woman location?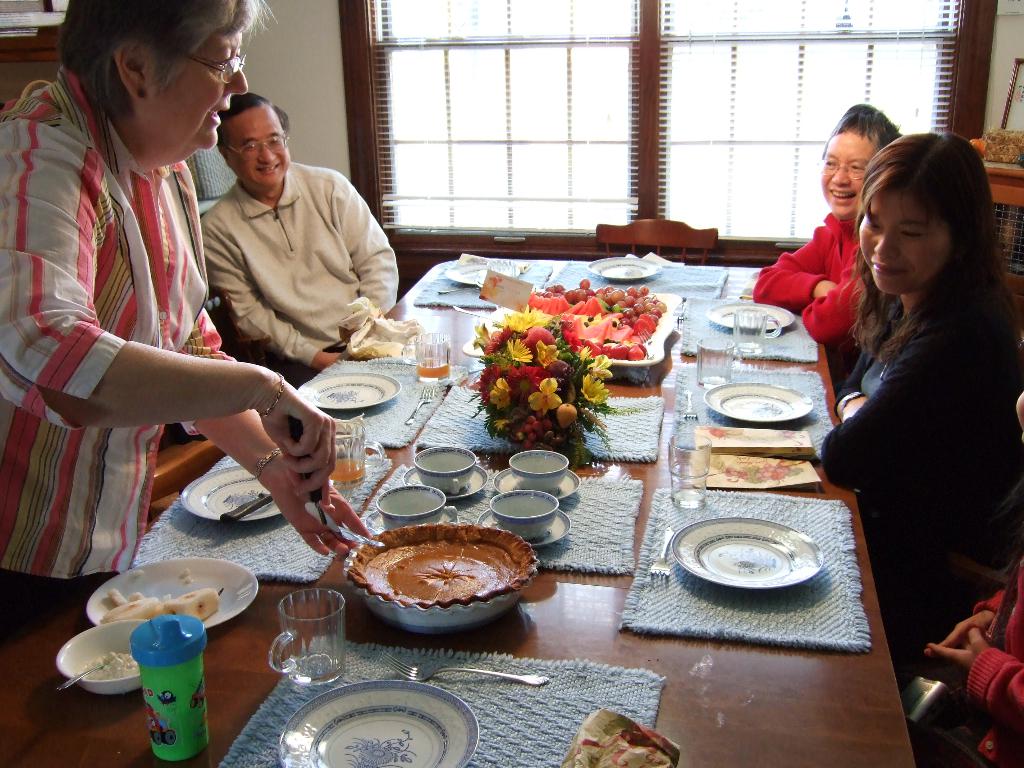
805,100,1015,680
